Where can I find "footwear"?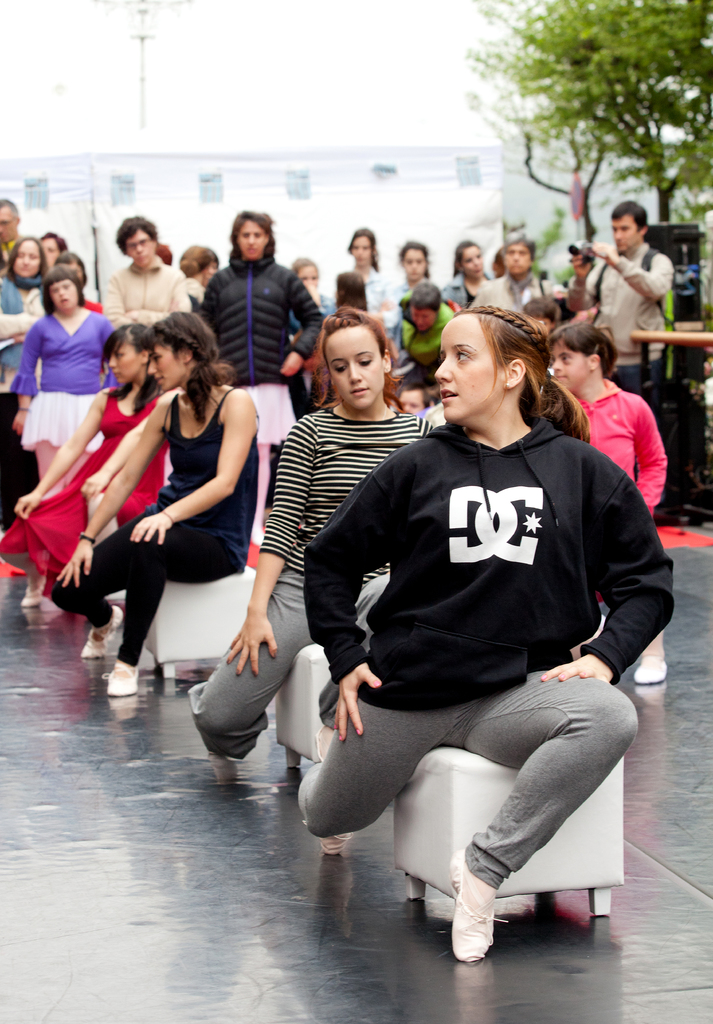
You can find it at <bbox>84, 606, 126, 659</bbox>.
